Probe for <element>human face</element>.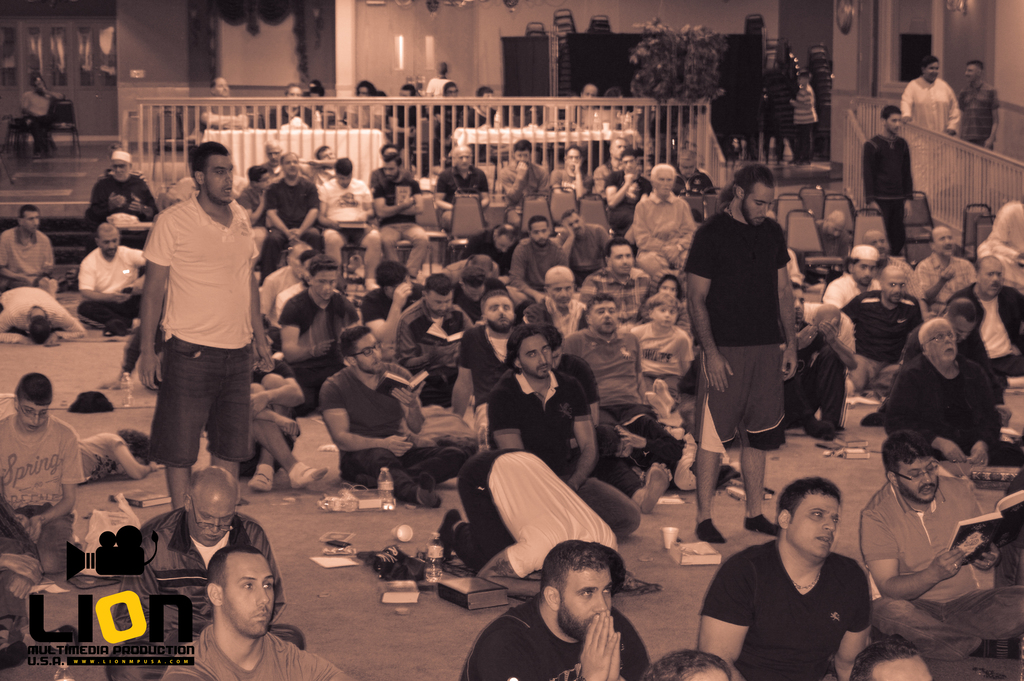
Probe result: (22, 210, 43, 236).
